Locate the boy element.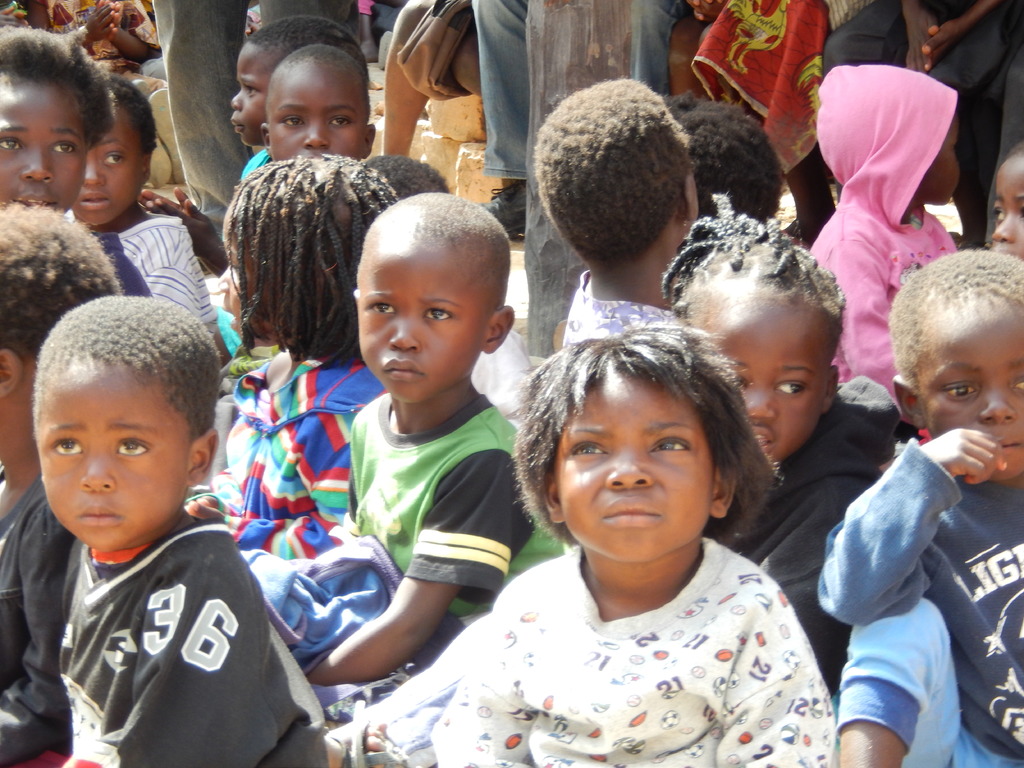
Element bbox: box=[35, 283, 331, 767].
